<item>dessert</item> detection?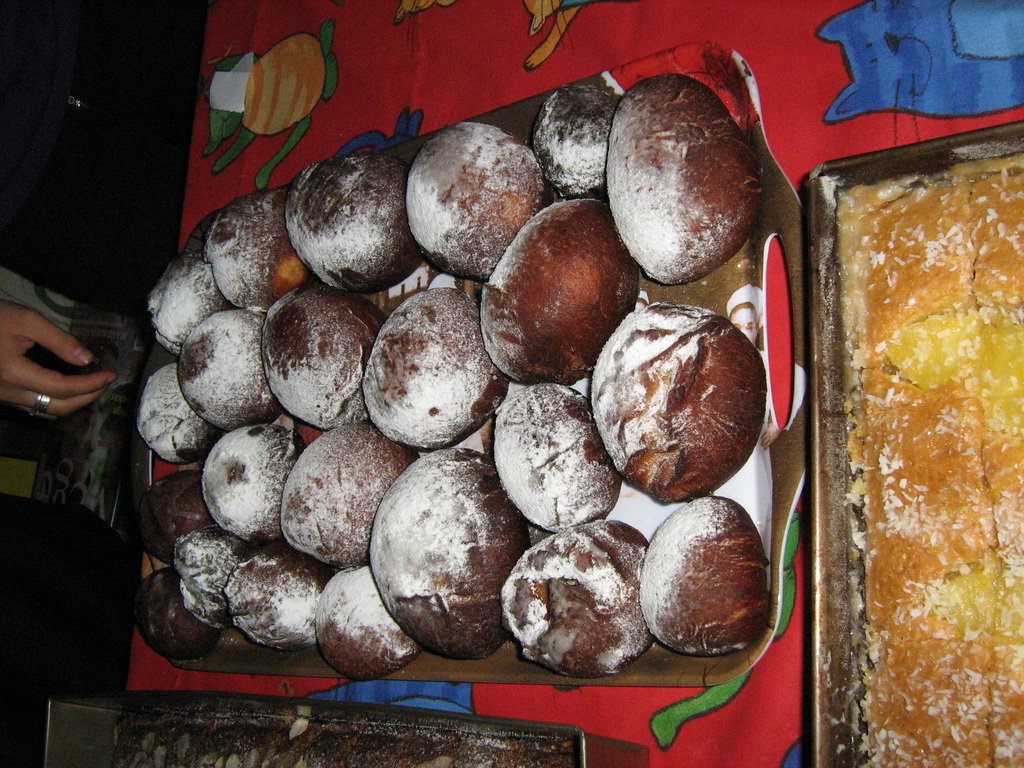
Rect(367, 463, 533, 651)
